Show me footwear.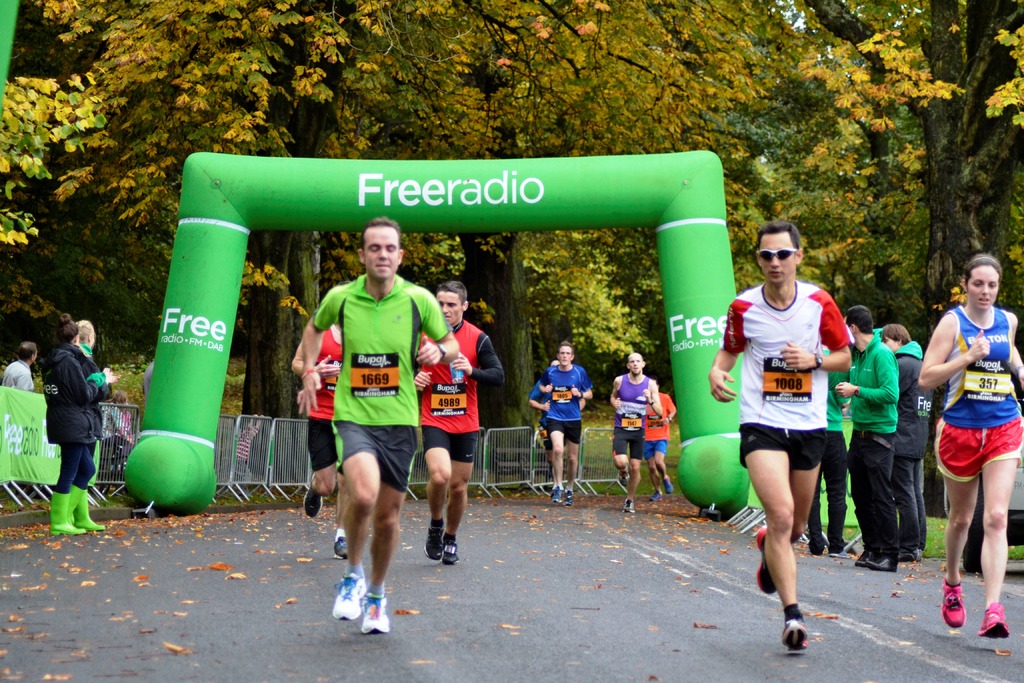
footwear is here: 622,495,634,515.
